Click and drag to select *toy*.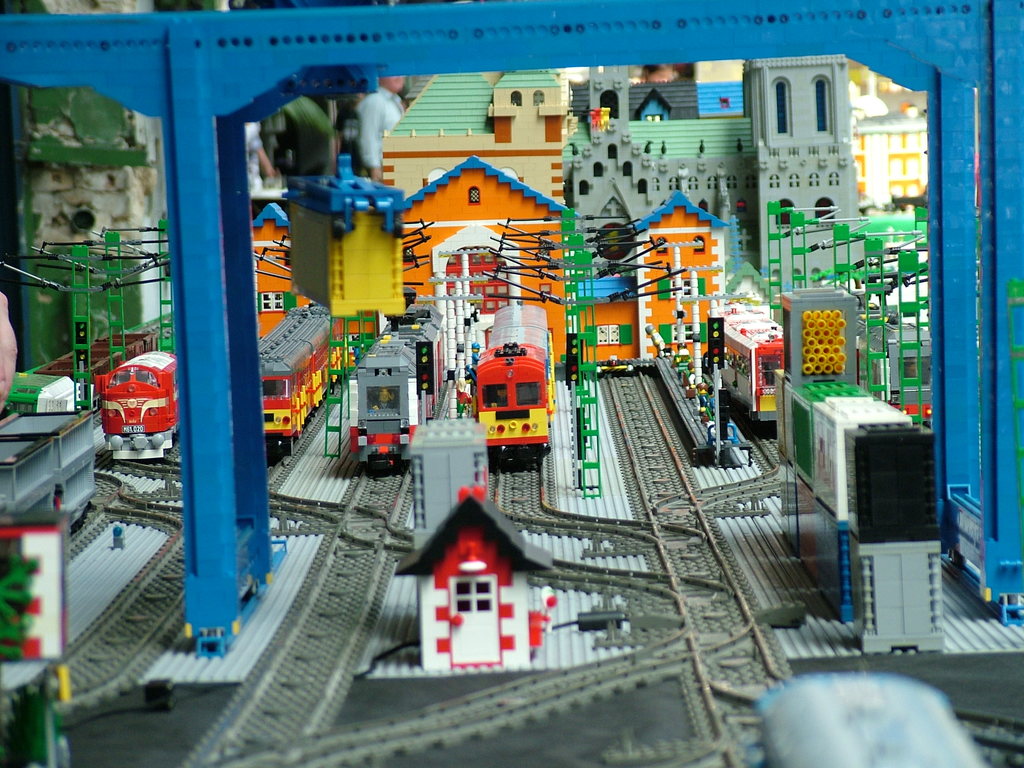
Selection: <box>693,294,775,426</box>.
